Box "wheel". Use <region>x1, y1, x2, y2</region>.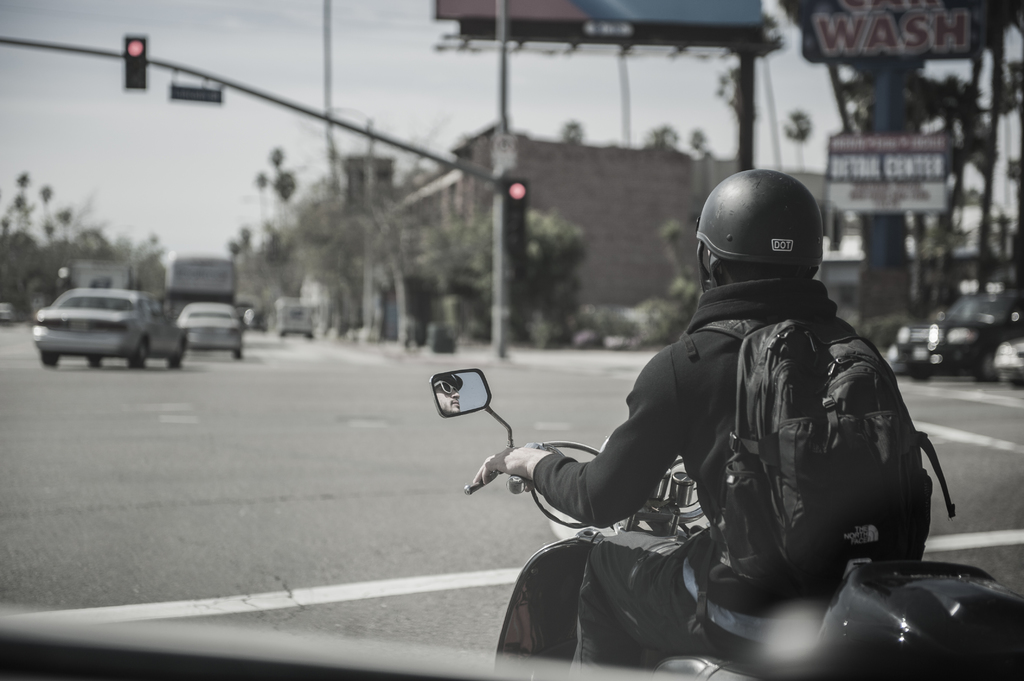
<region>164, 340, 181, 367</region>.
